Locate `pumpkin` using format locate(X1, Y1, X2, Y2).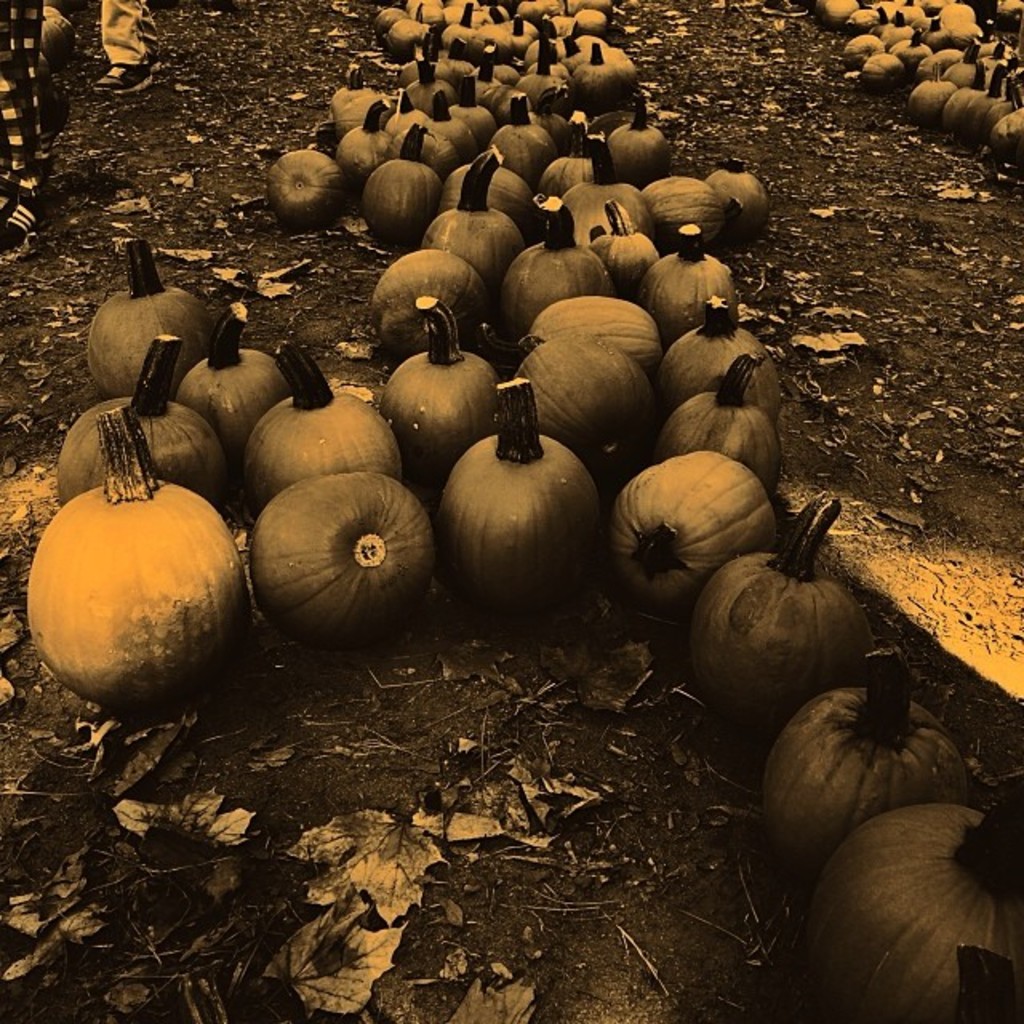
locate(504, 341, 637, 472).
